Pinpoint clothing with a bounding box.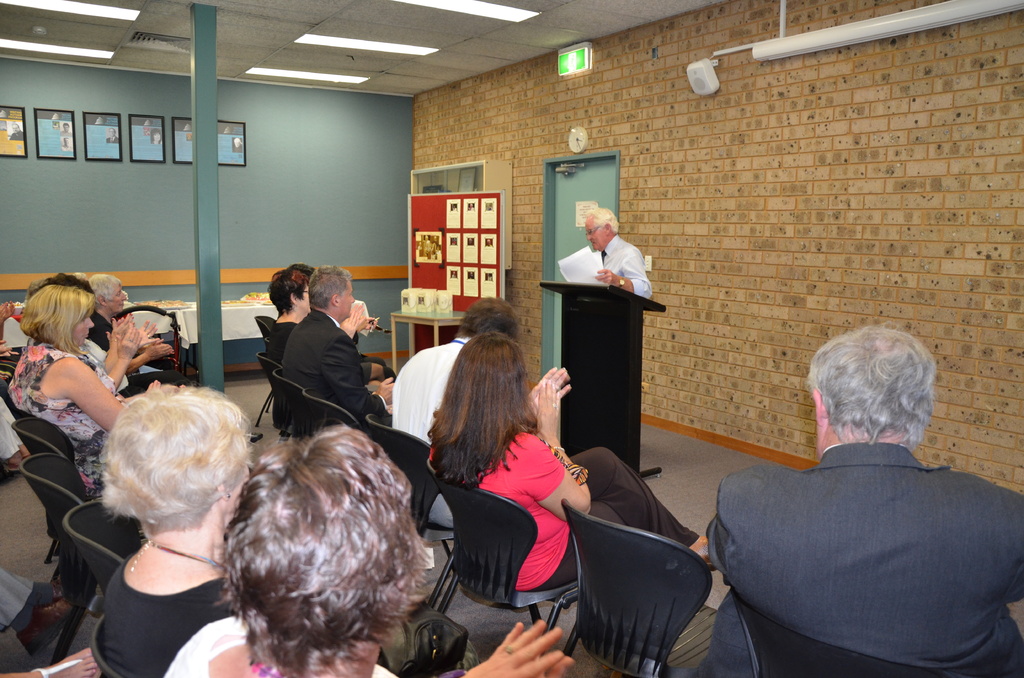
detection(2, 344, 154, 502).
